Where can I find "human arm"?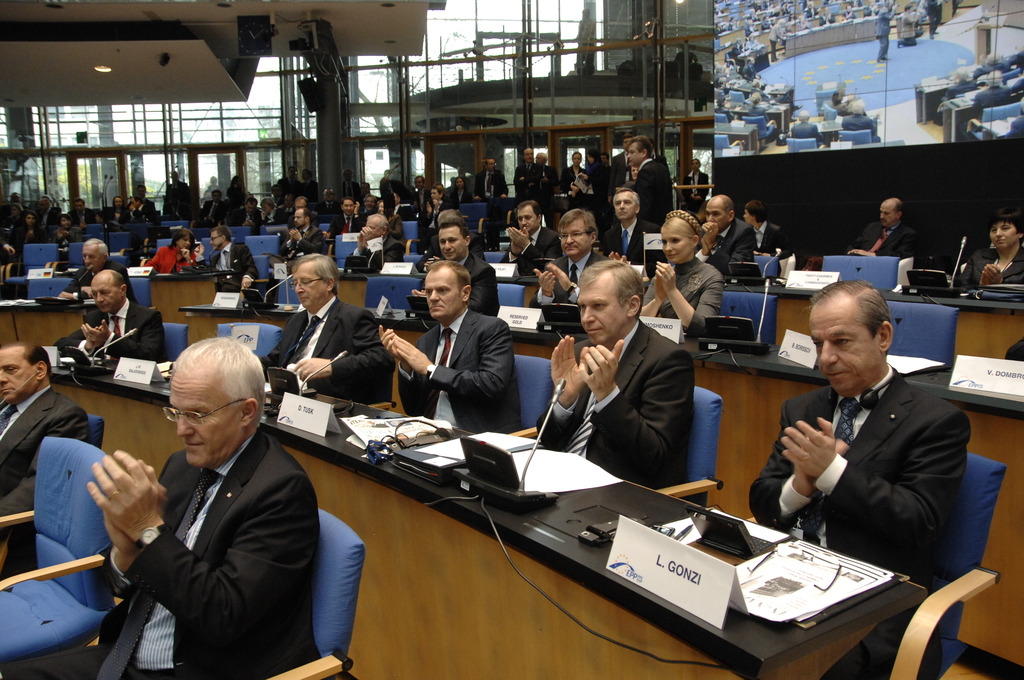
You can find it at 290, 311, 399, 383.
